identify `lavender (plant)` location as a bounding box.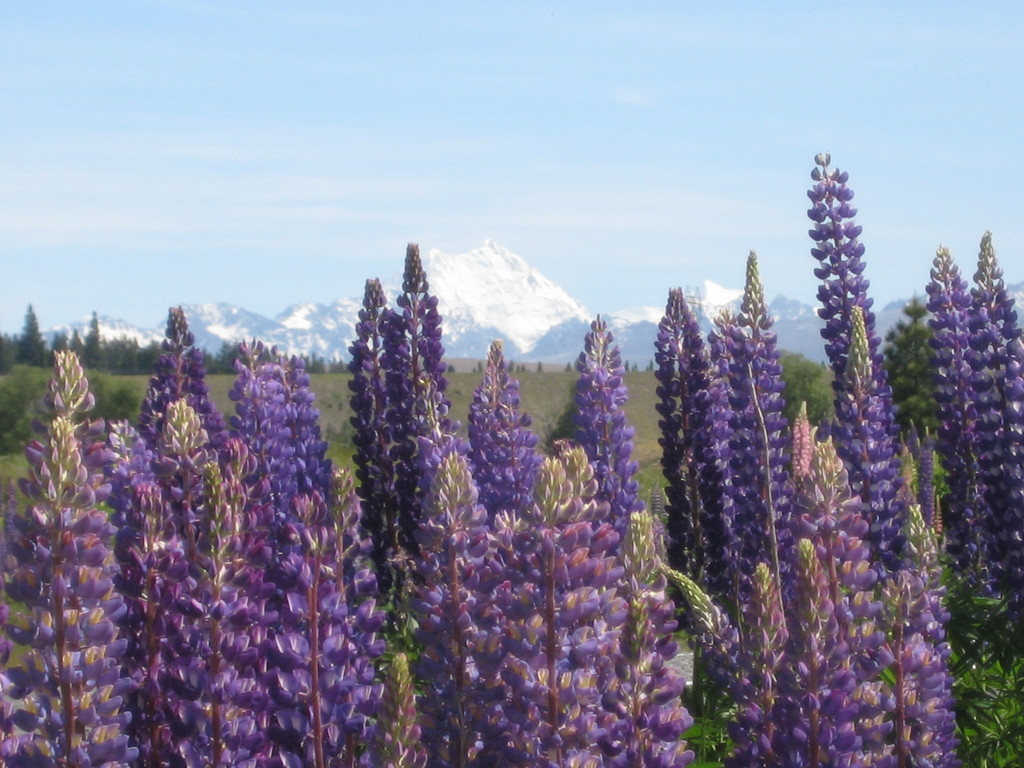
detection(147, 397, 227, 509).
